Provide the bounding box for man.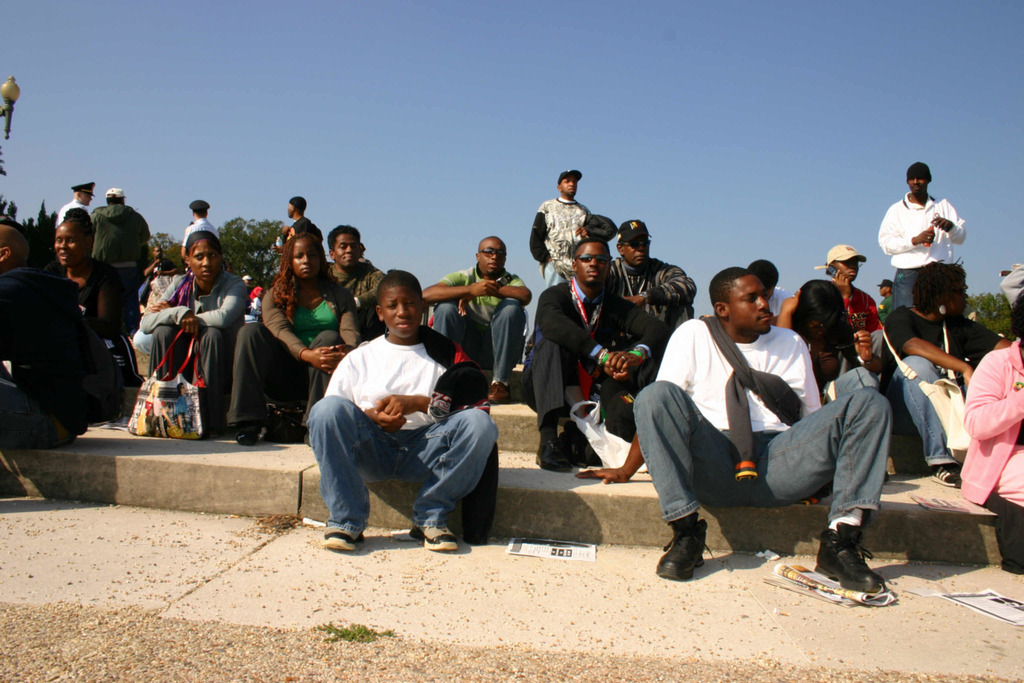
detection(87, 185, 150, 342).
